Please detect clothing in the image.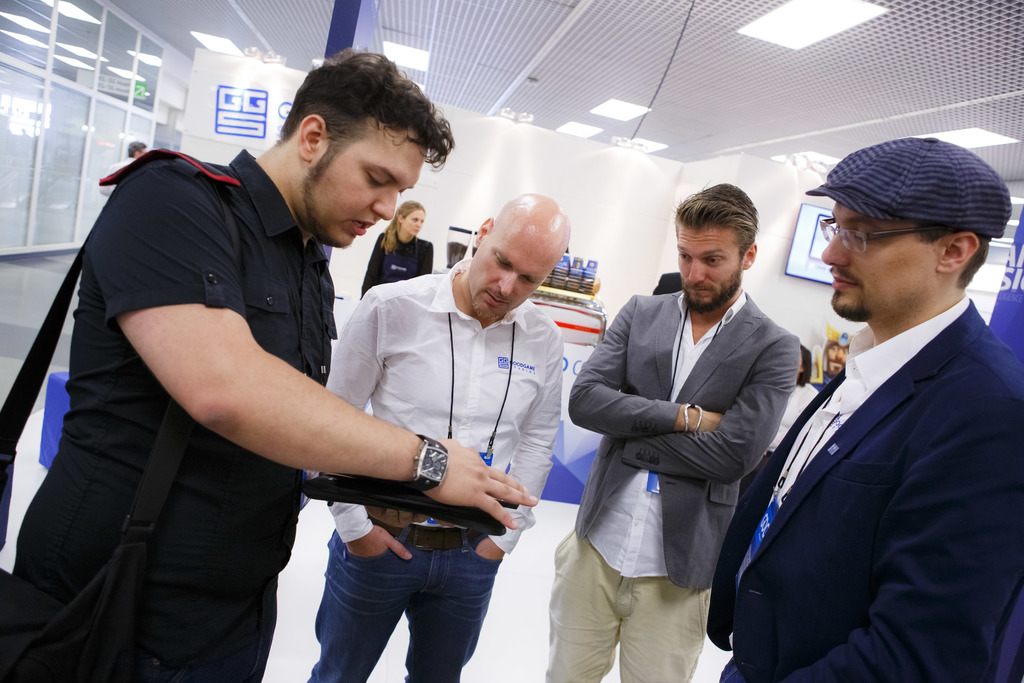
318, 247, 546, 682.
